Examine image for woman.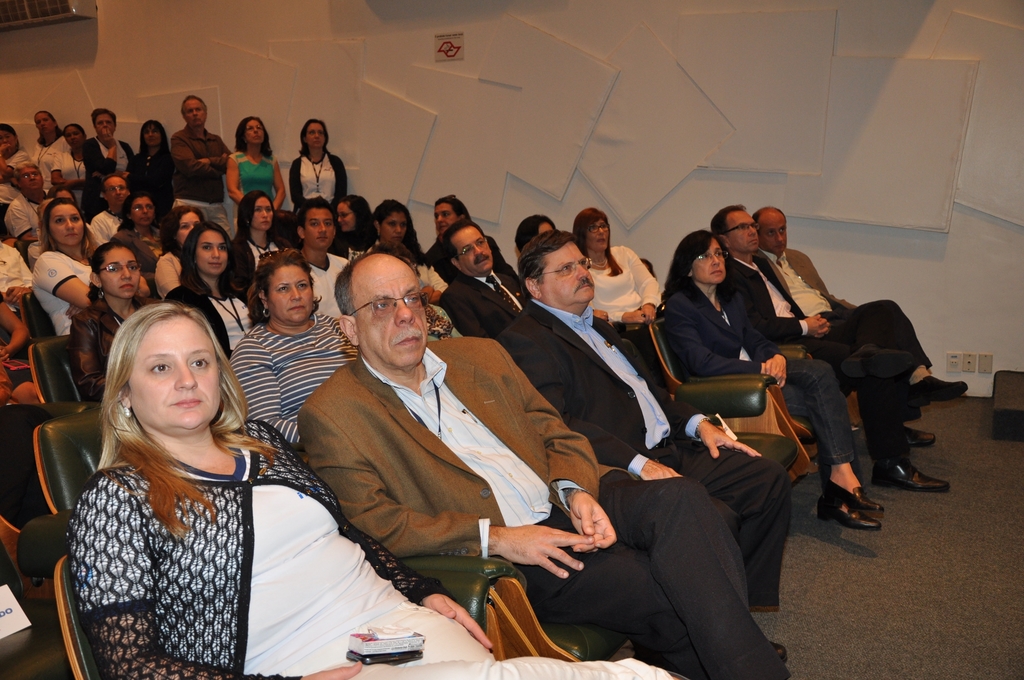
Examination result: x1=292, y1=114, x2=349, y2=210.
